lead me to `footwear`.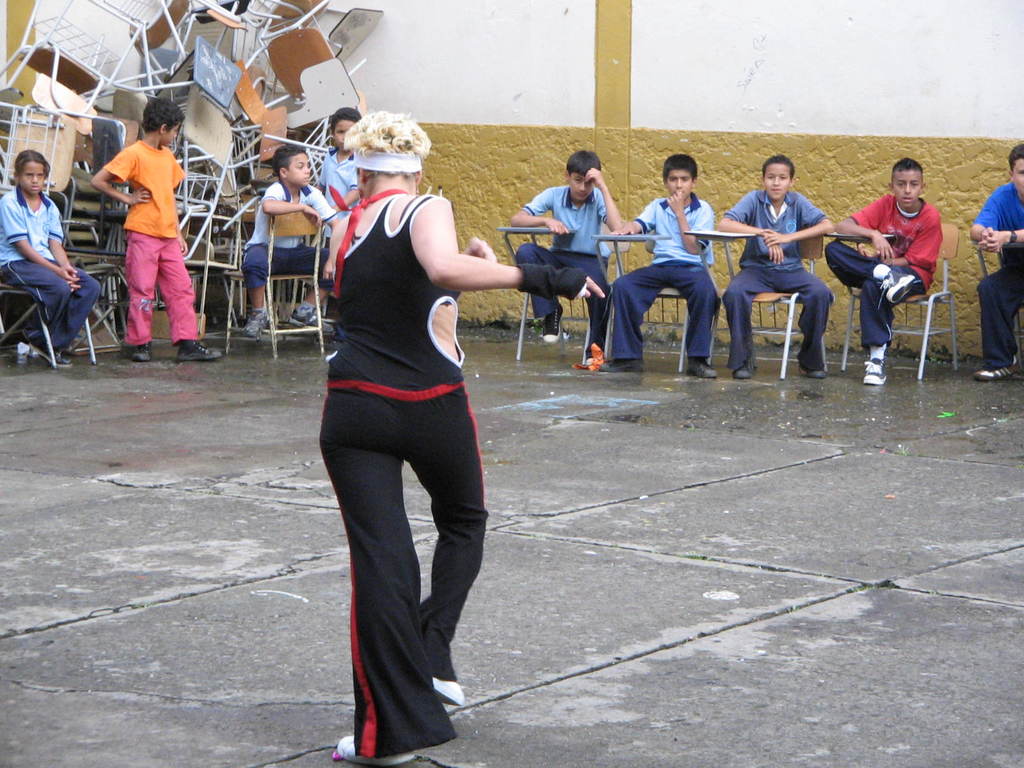
Lead to bbox(122, 338, 152, 362).
